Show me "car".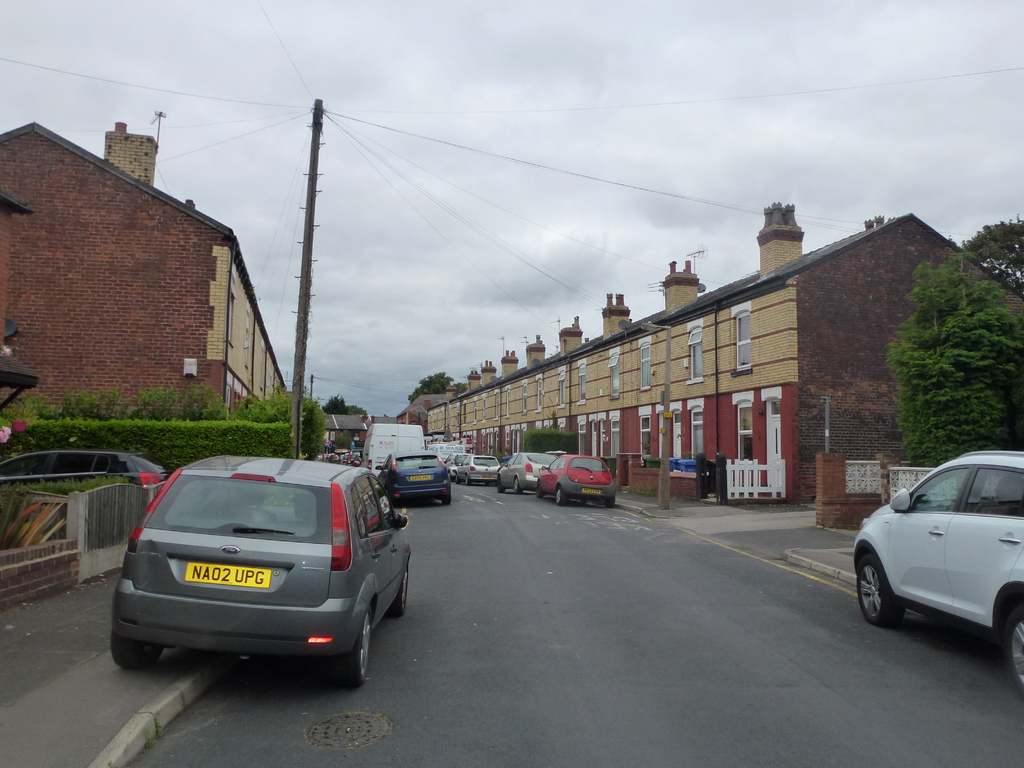
"car" is here: BBox(835, 445, 1023, 701).
